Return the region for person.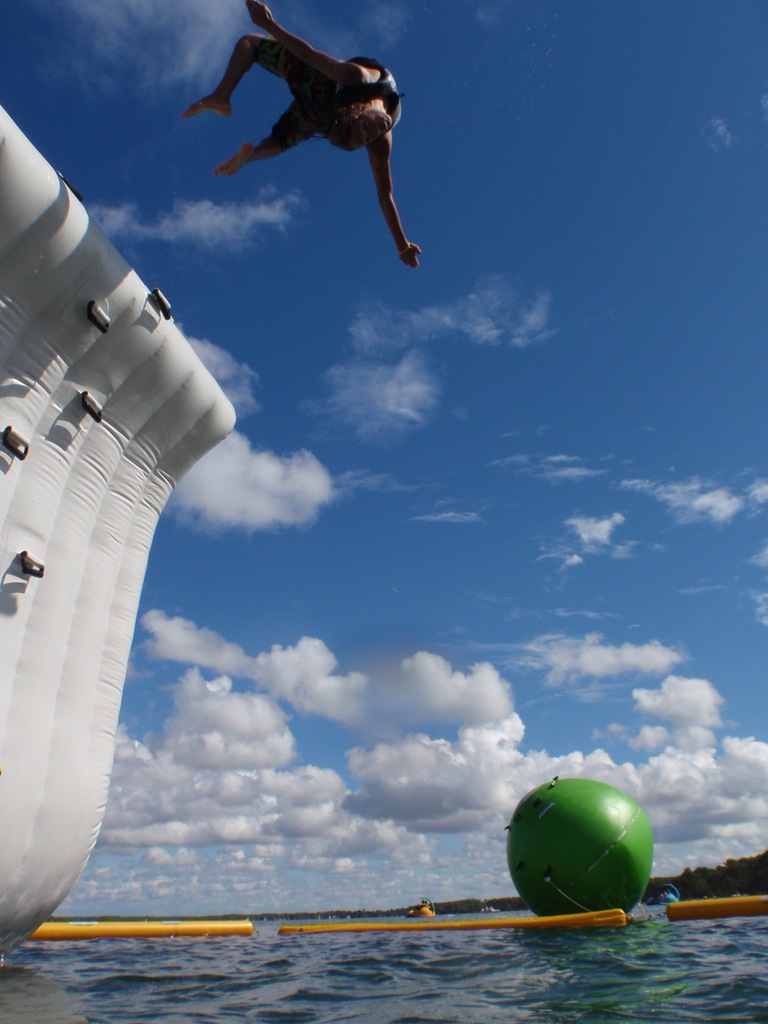
[184, 2, 421, 275].
